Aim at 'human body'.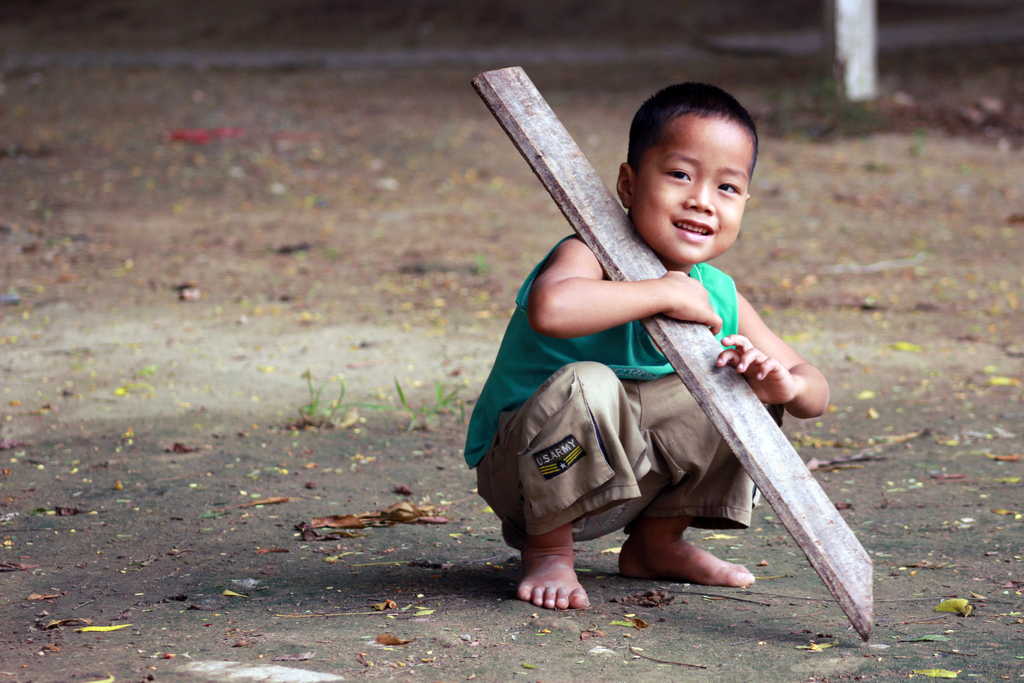
Aimed at [left=478, top=68, right=865, bottom=619].
